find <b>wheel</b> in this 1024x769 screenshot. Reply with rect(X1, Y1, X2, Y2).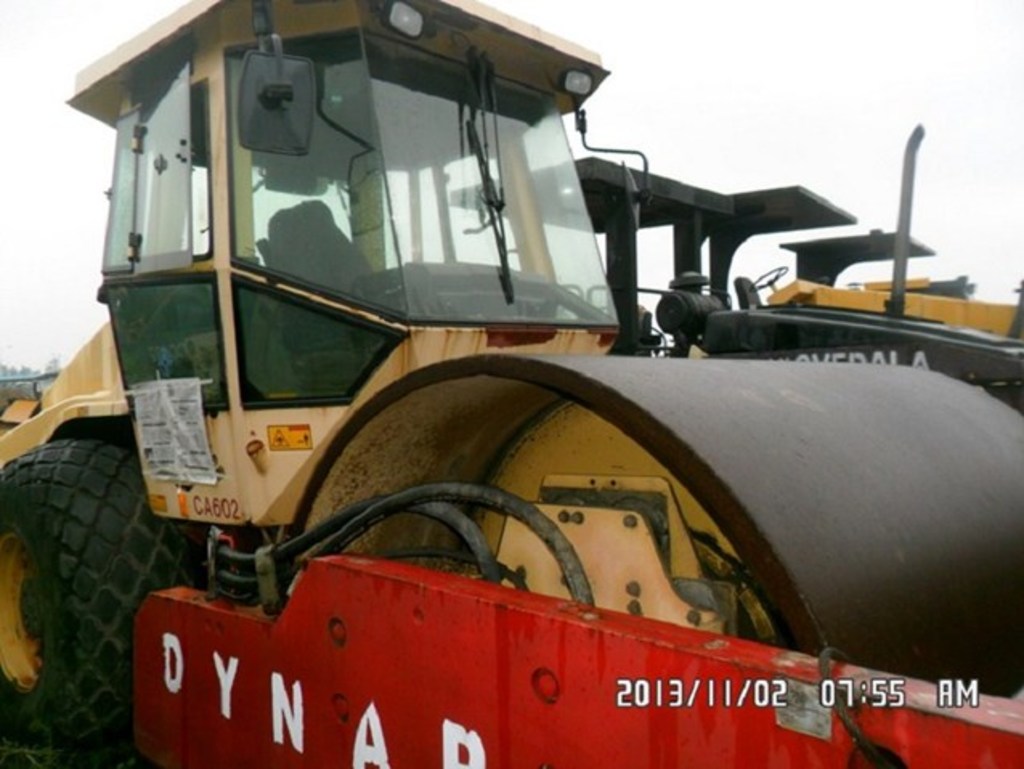
rect(750, 267, 791, 291).
